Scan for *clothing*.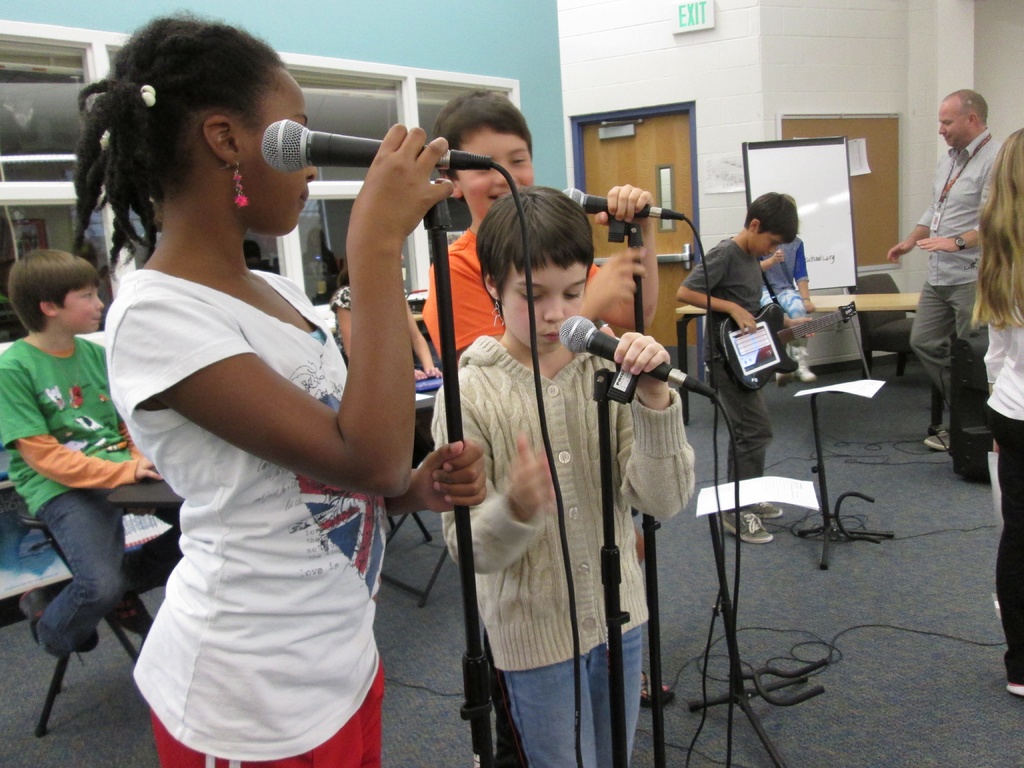
Scan result: [left=431, top=215, right=630, bottom=375].
